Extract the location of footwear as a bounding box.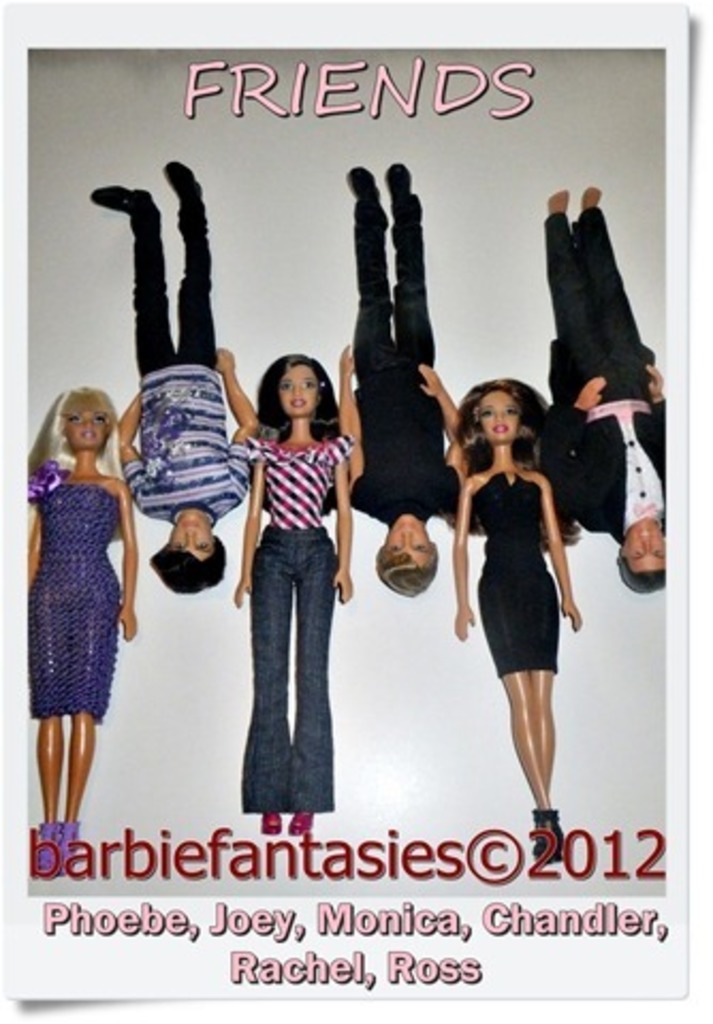
[288, 811, 312, 836].
